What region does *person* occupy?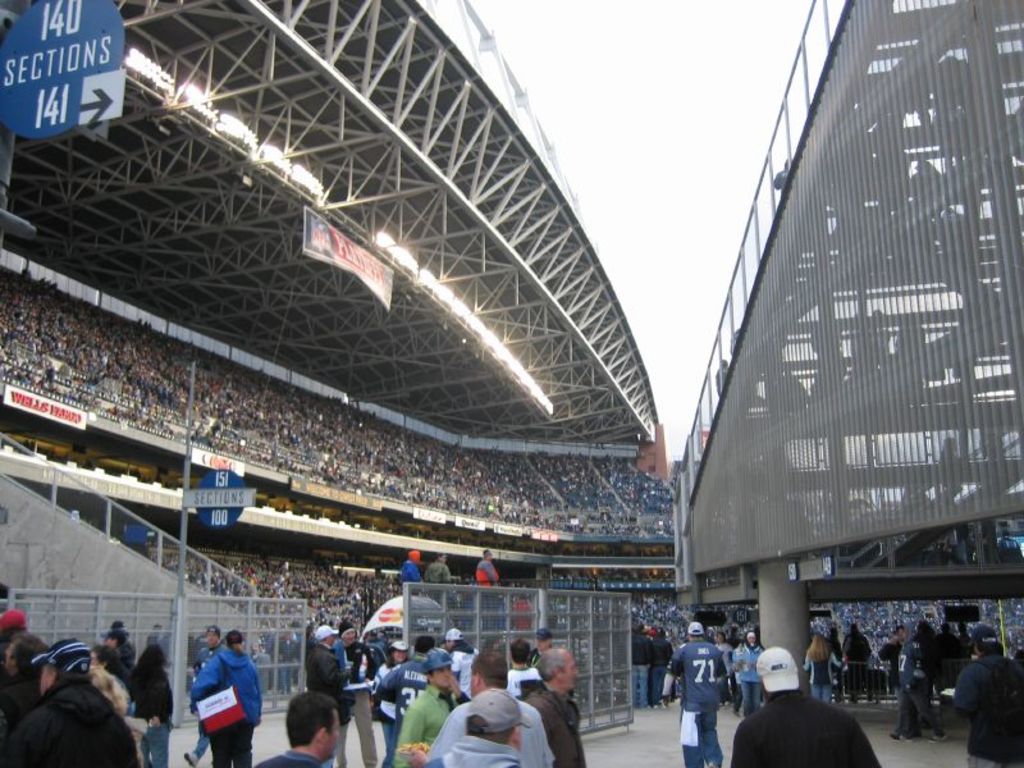
box(434, 637, 558, 765).
